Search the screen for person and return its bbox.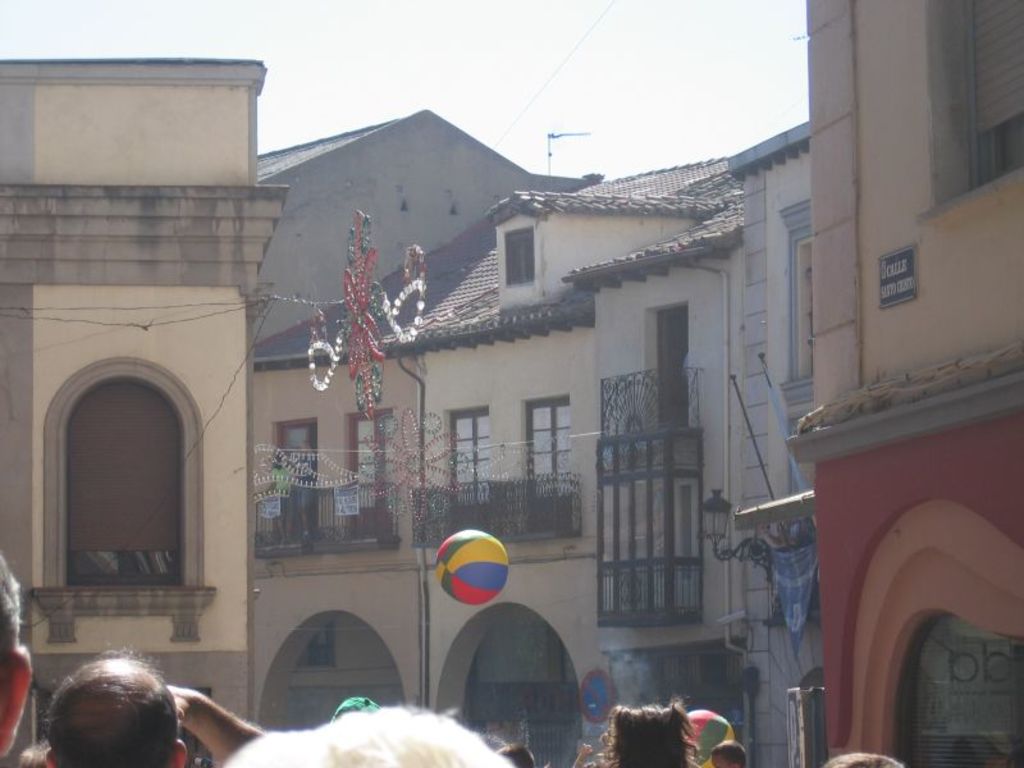
Found: {"left": 19, "top": 631, "right": 234, "bottom": 767}.
